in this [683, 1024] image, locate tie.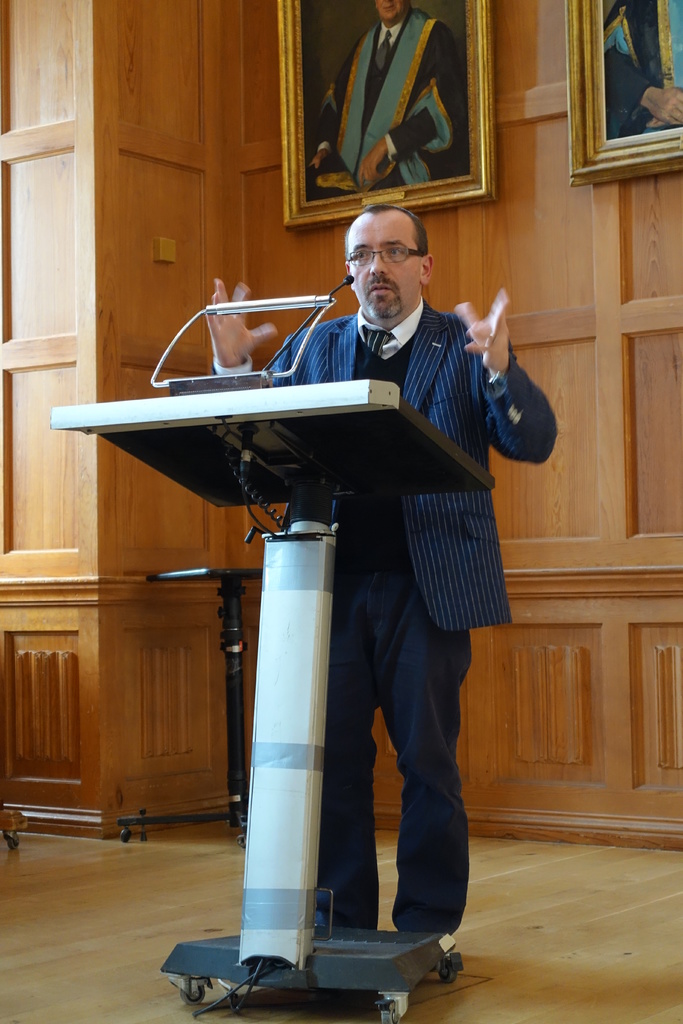
Bounding box: [left=359, top=324, right=397, bottom=552].
